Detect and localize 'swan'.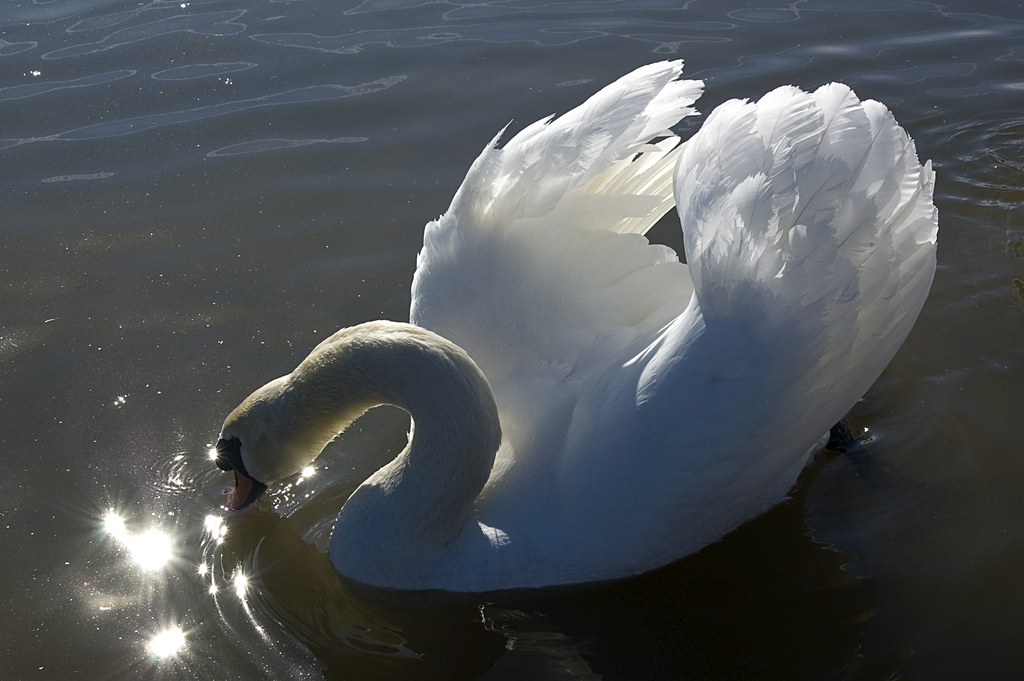
Localized at (208,58,932,600).
